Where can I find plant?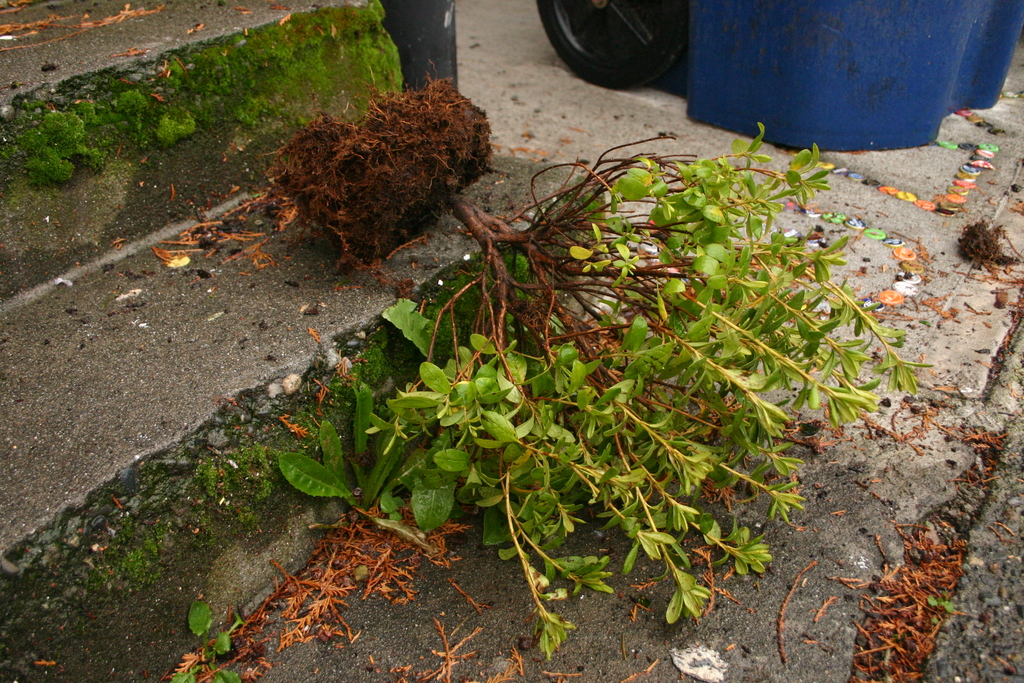
You can find it at crop(284, 80, 959, 667).
